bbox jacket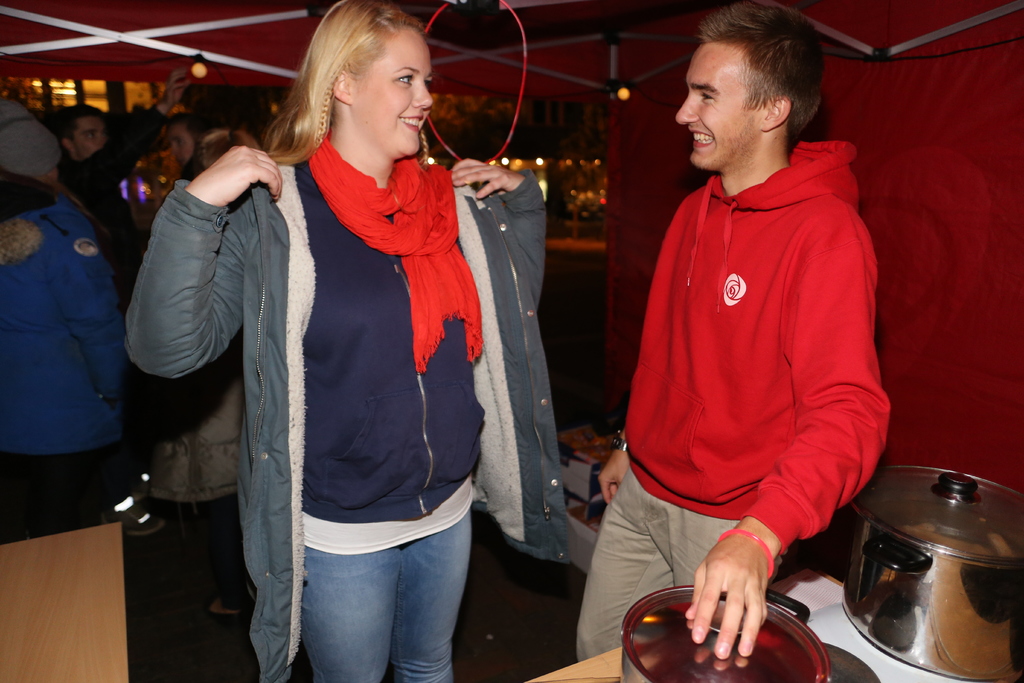
locate(117, 65, 568, 620)
